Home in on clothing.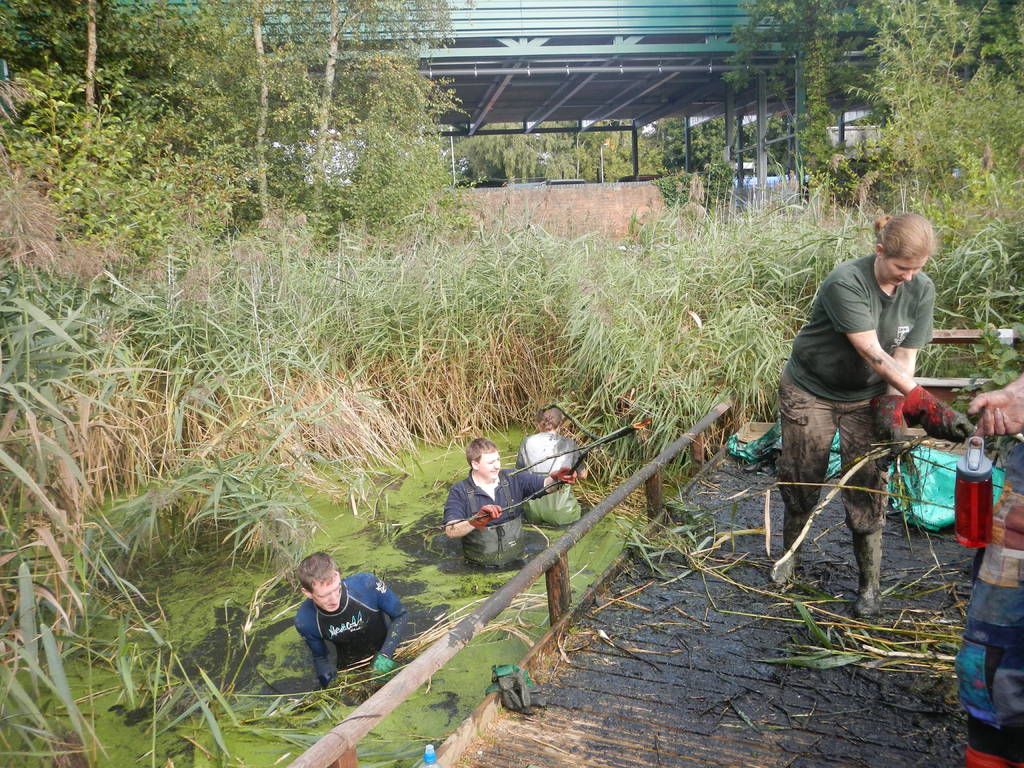
Homed in at x1=772, y1=255, x2=936, y2=538.
